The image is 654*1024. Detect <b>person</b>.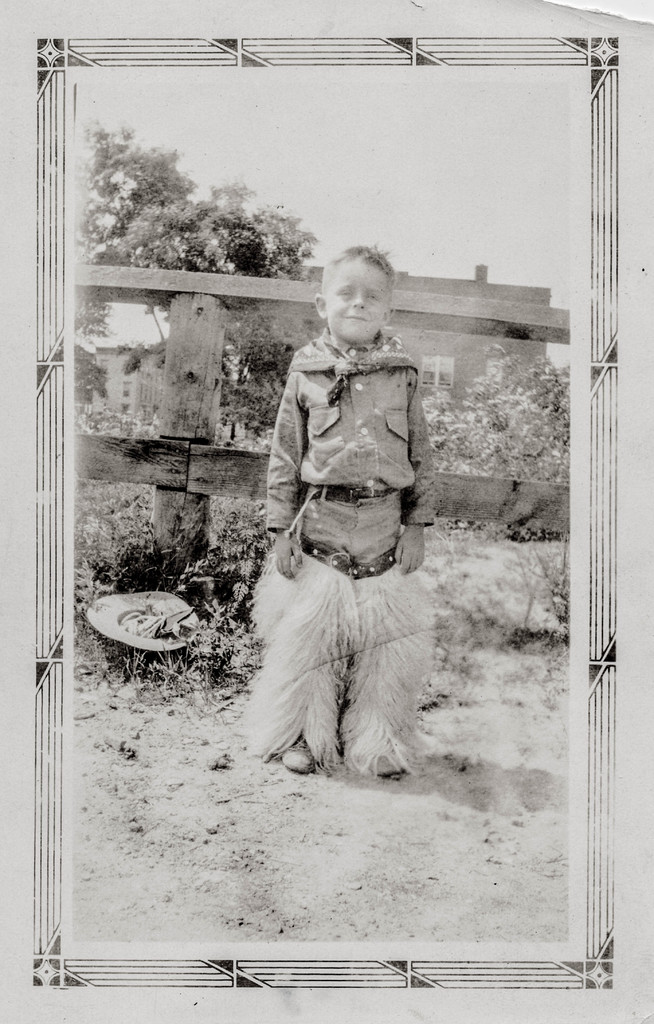
Detection: 249/224/448/780.
